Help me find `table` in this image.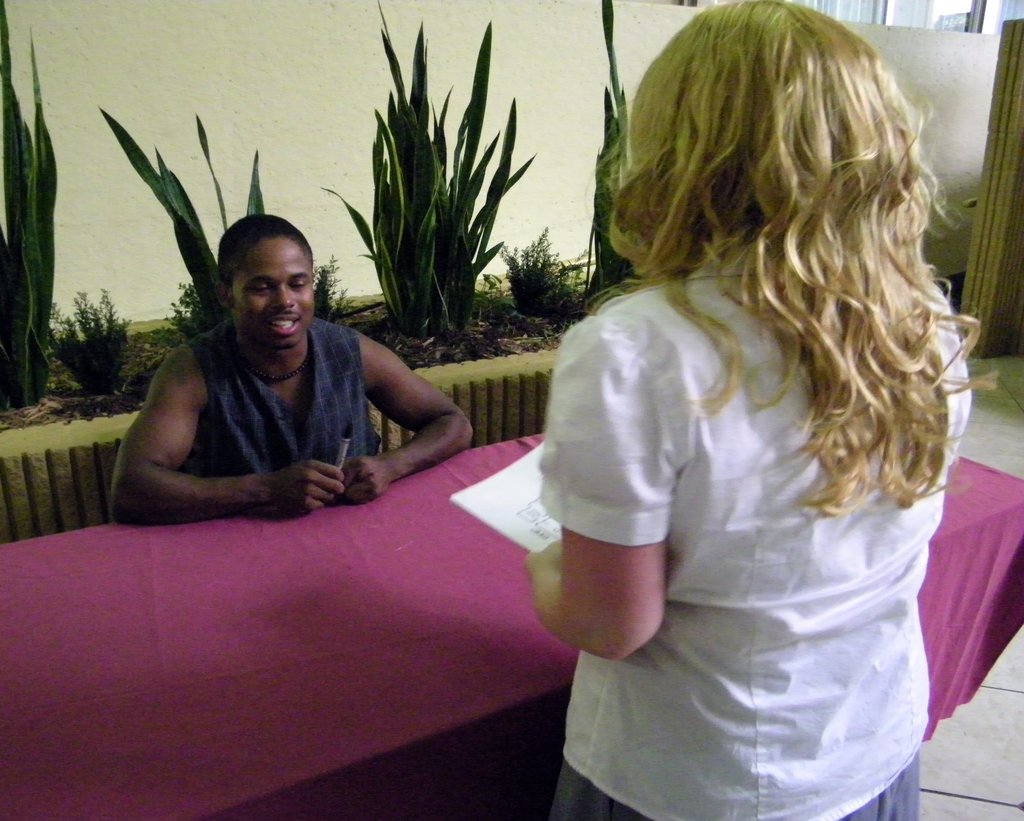
Found it: (12,394,673,801).
